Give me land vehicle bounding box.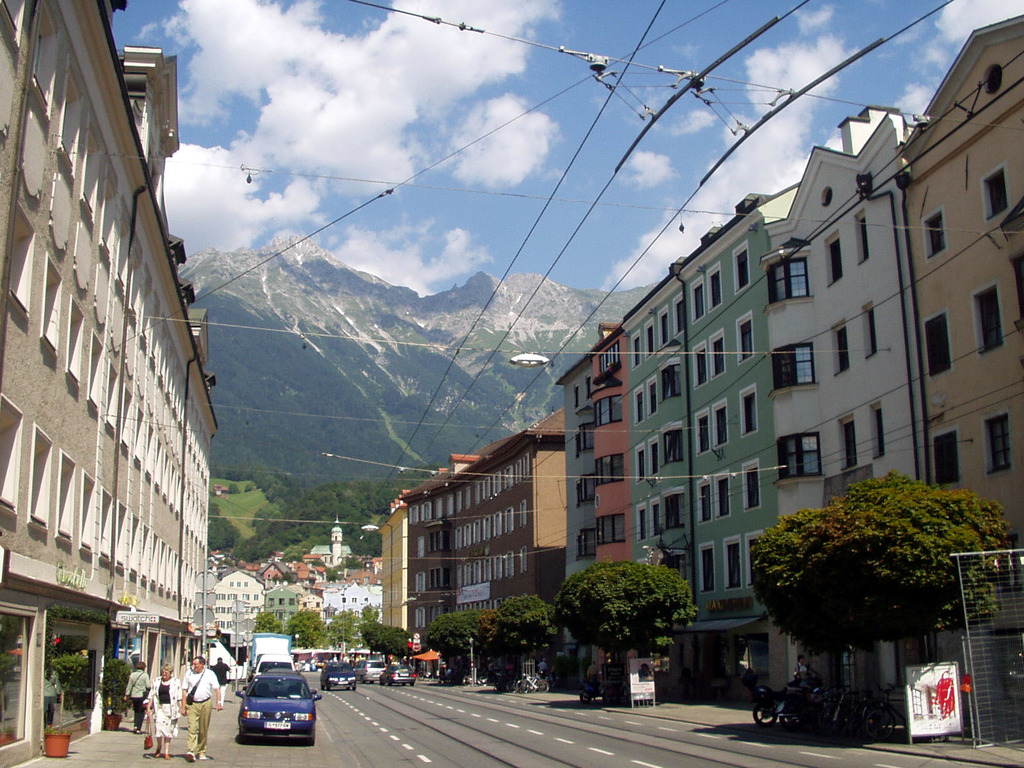
323 664 356 687.
